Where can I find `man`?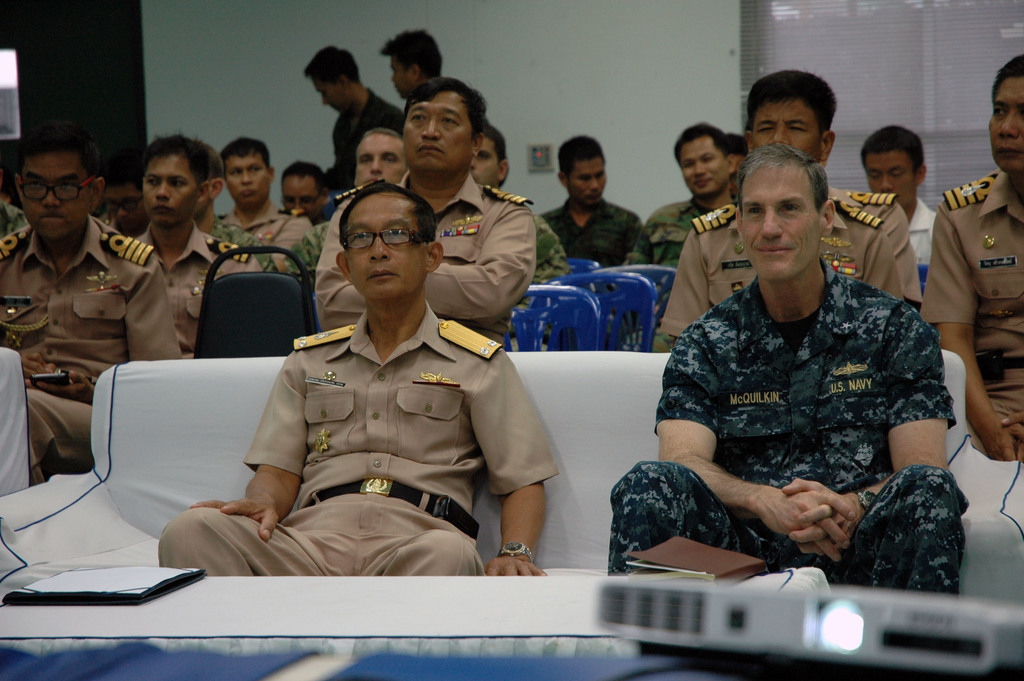
You can find it at {"left": 920, "top": 54, "right": 1023, "bottom": 458}.
